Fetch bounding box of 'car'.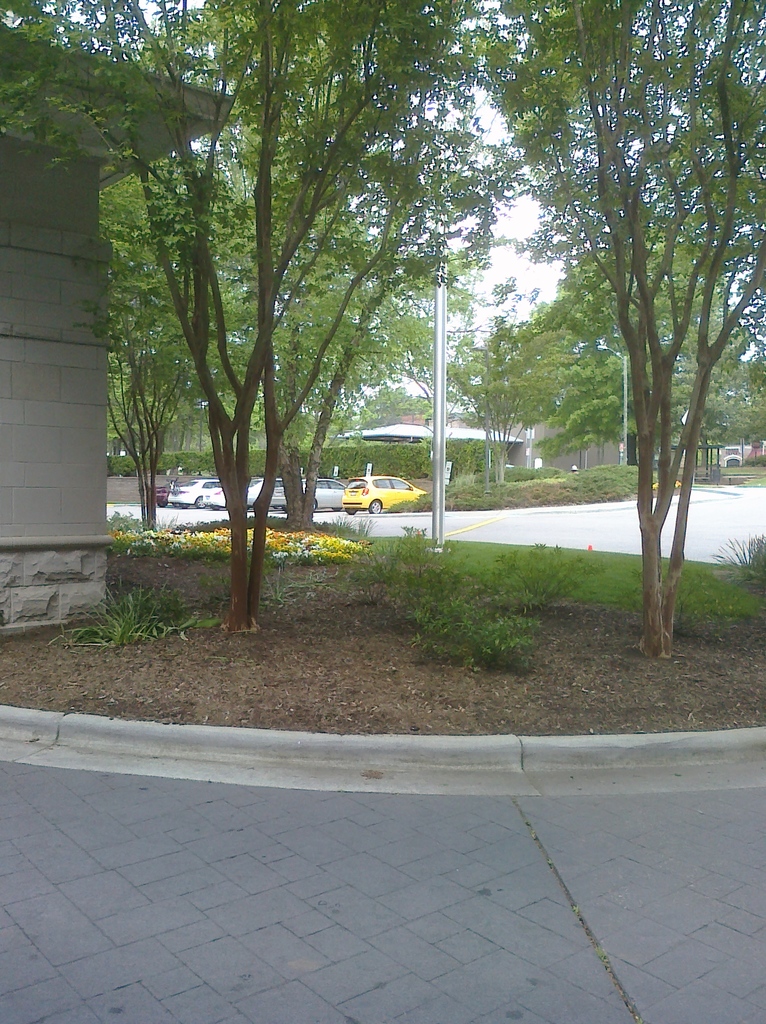
Bbox: left=149, top=477, right=173, bottom=509.
